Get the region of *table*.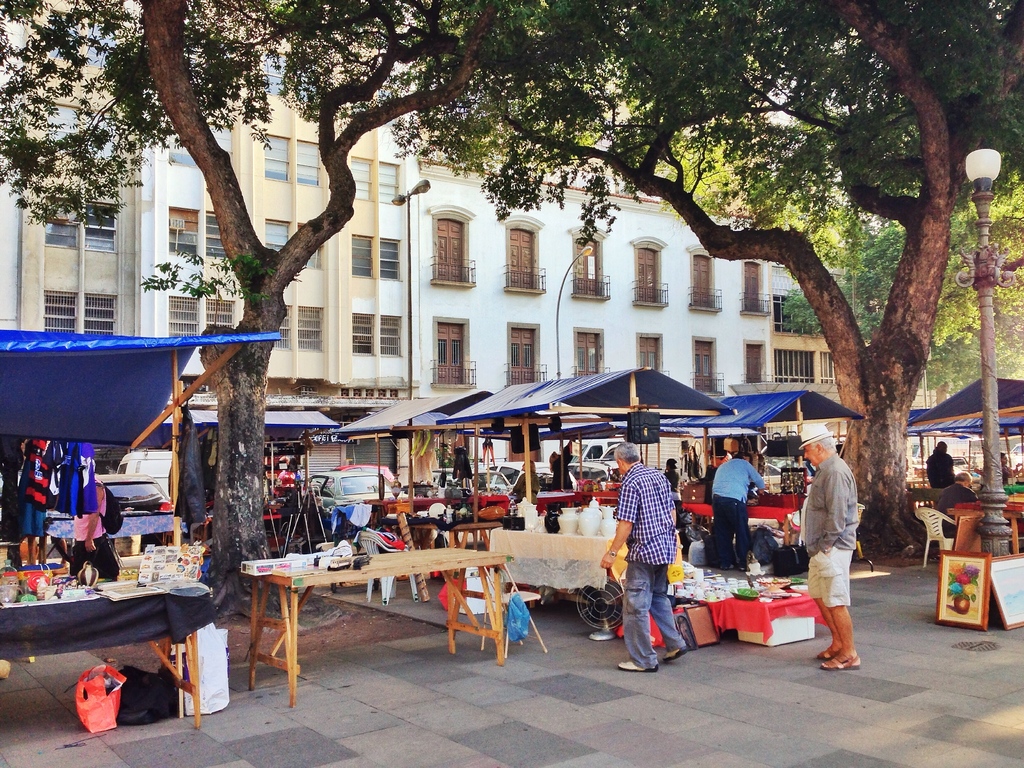
crop(40, 513, 182, 569).
